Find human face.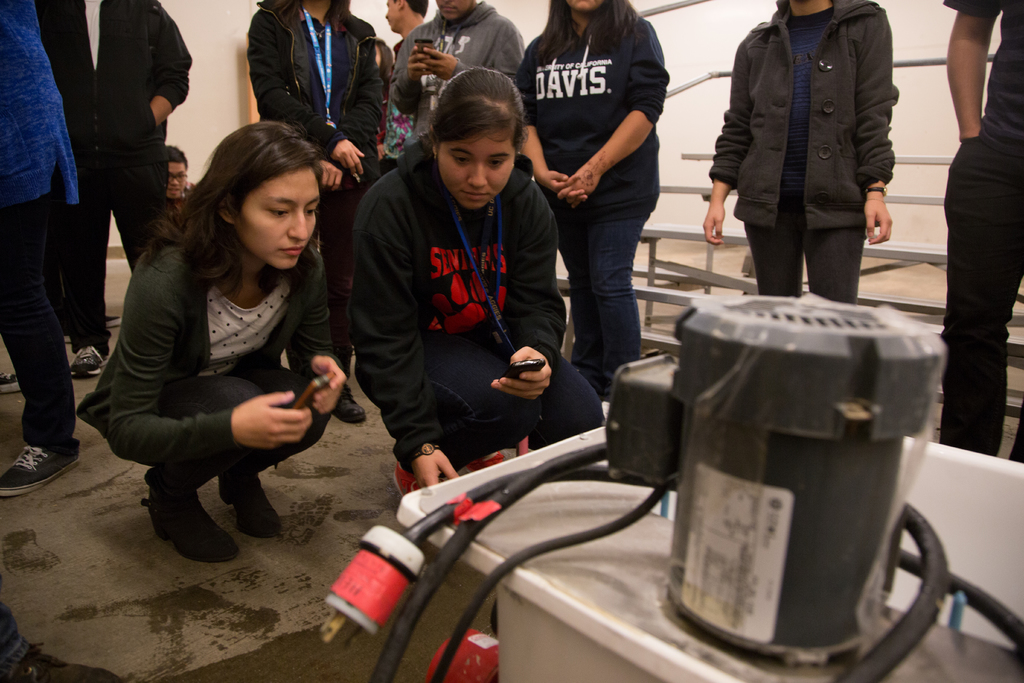
BBox(435, 0, 472, 24).
